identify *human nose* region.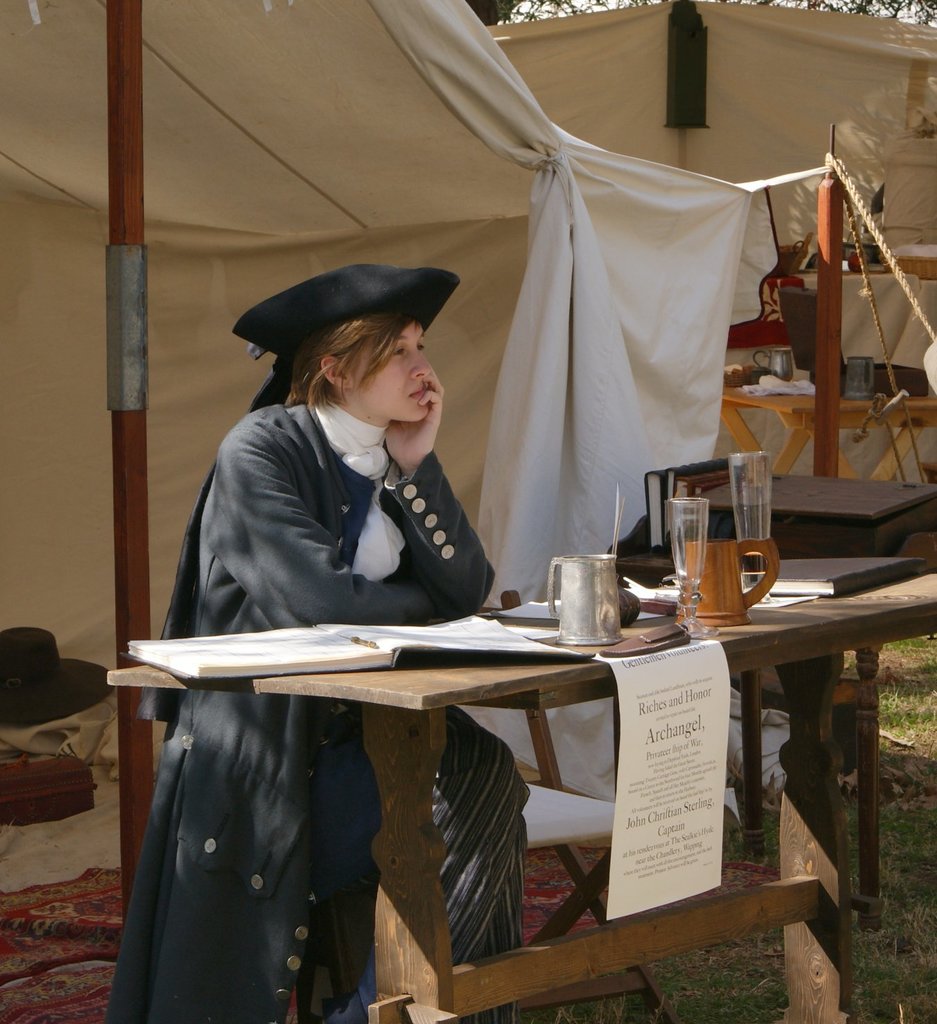
Region: BBox(412, 345, 431, 379).
